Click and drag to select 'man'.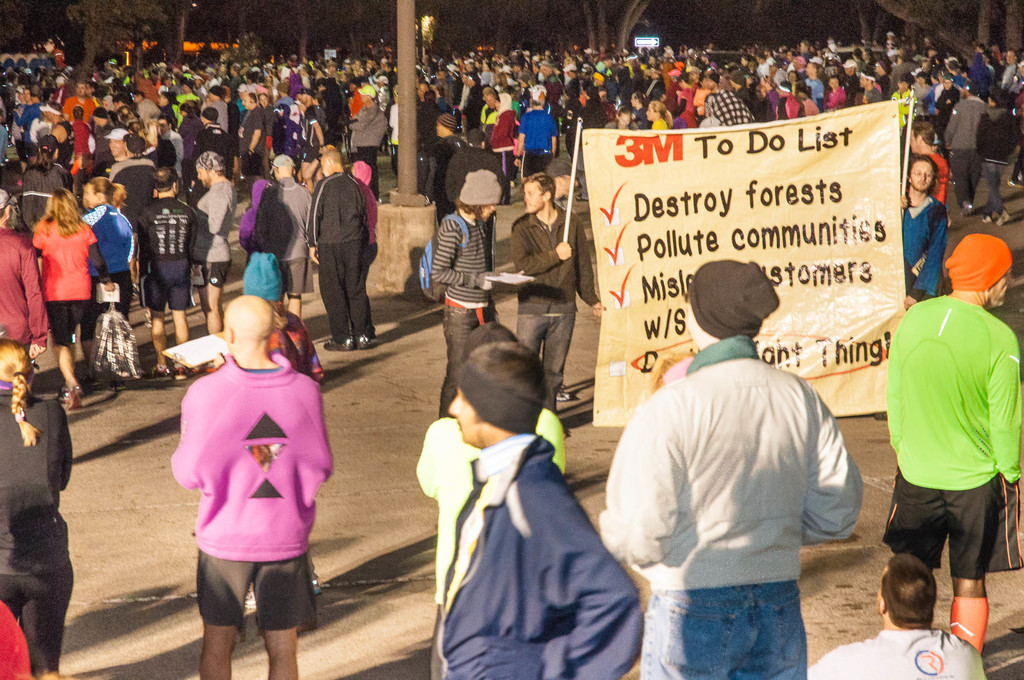
Selection: rect(429, 343, 645, 679).
